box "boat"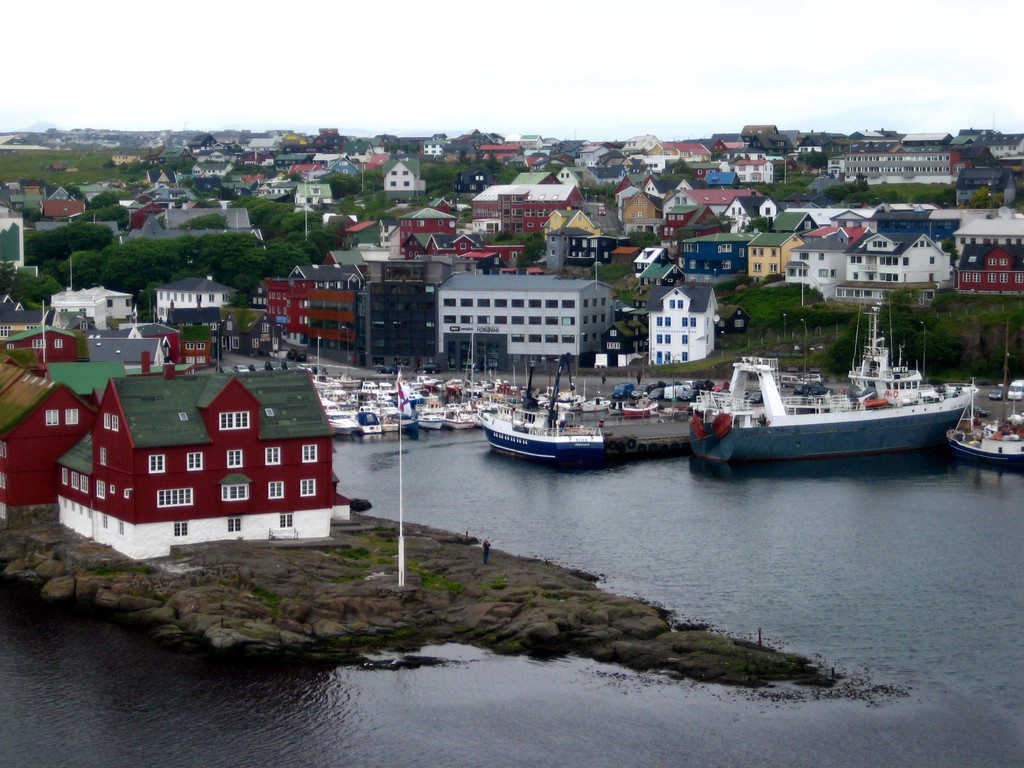
region(943, 372, 1023, 465)
